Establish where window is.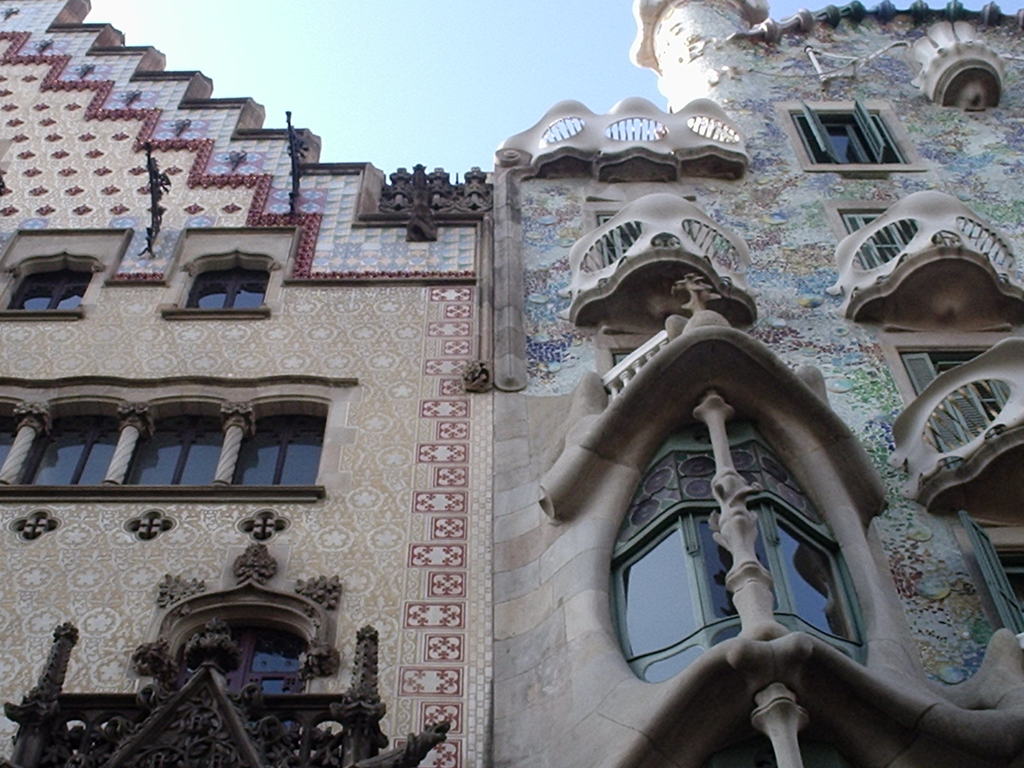
Established at BBox(781, 95, 929, 172).
